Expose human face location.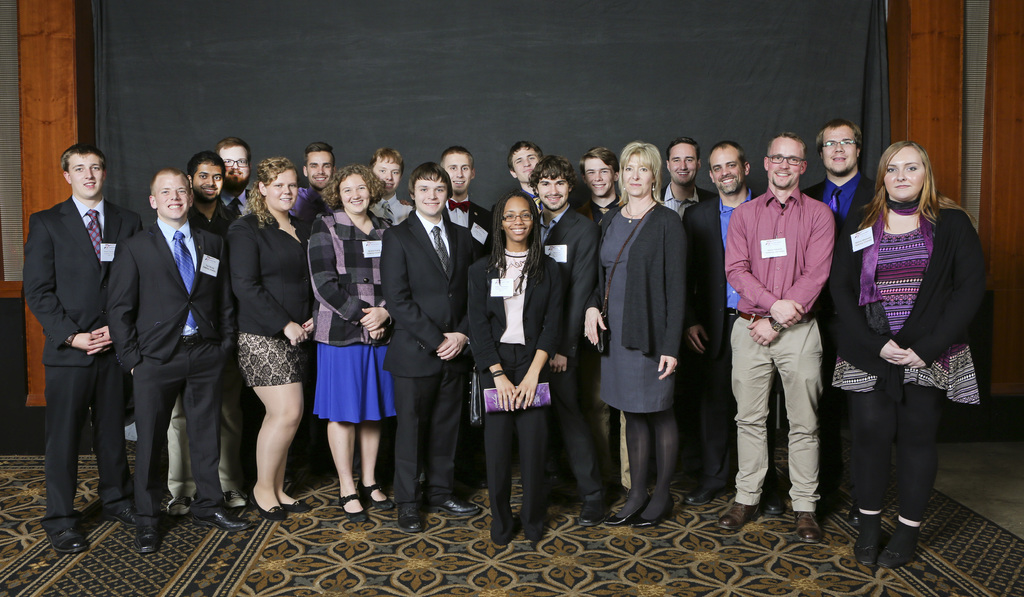
Exposed at detection(510, 145, 535, 181).
